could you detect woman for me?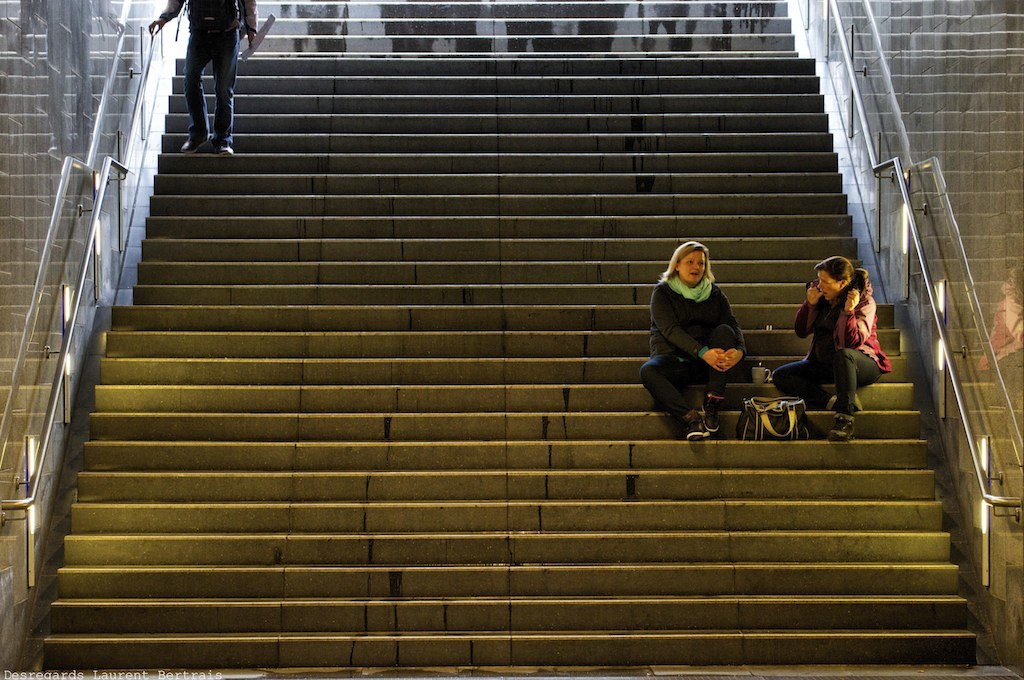
Detection result: 779:252:891:429.
